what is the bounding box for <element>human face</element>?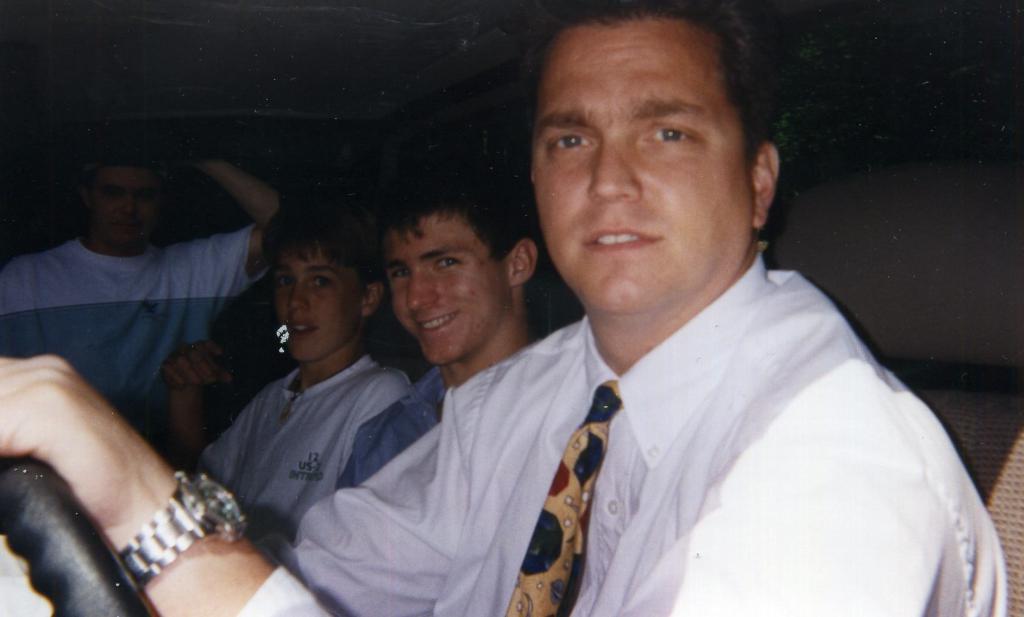
[x1=384, y1=210, x2=507, y2=362].
